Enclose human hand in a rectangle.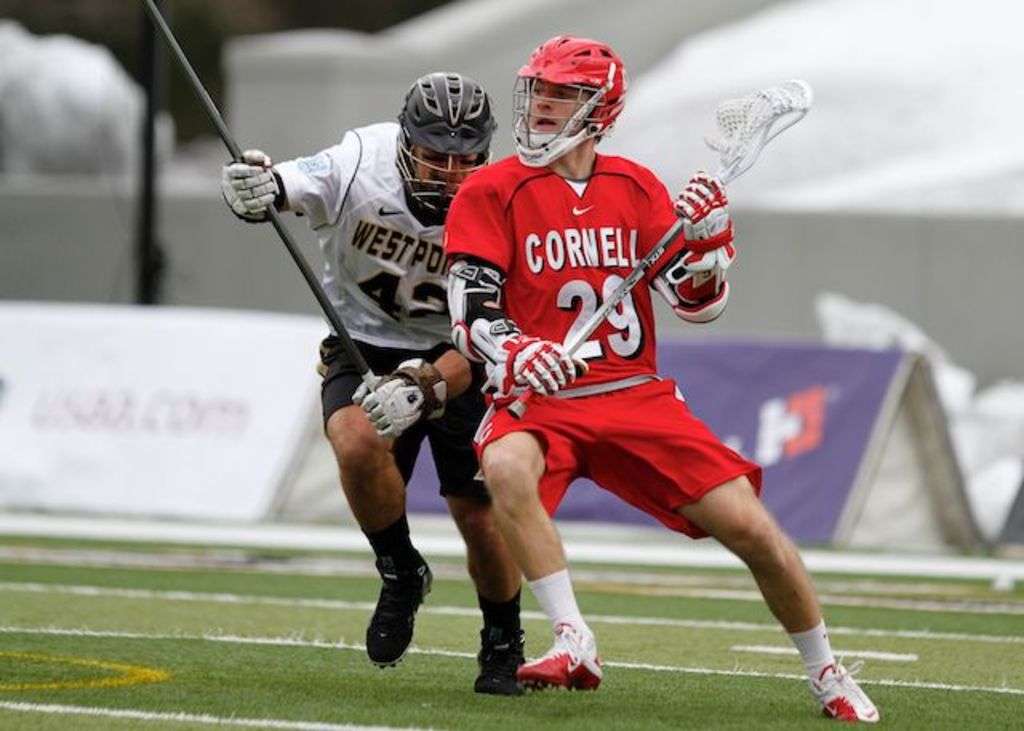
667 166 738 270.
